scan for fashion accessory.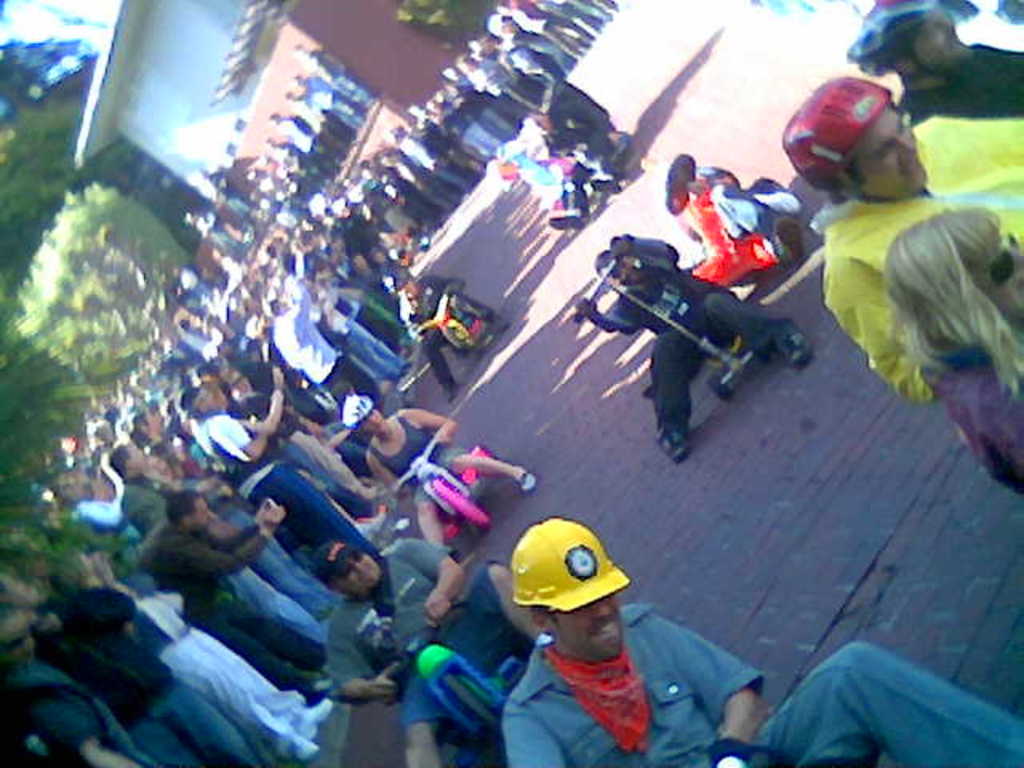
Scan result: detection(512, 514, 632, 614).
